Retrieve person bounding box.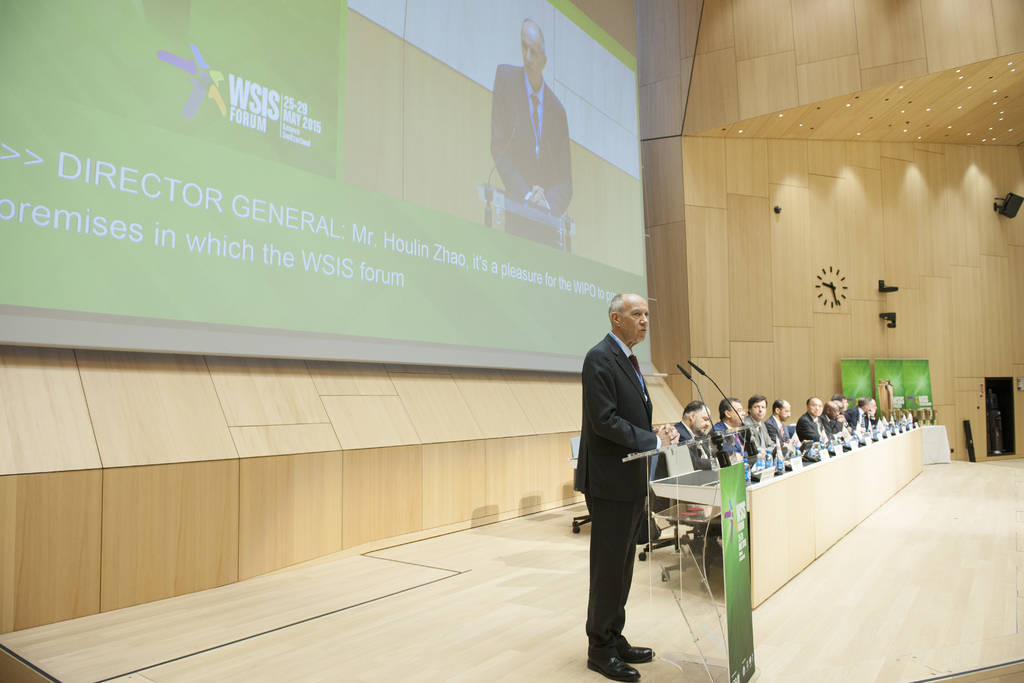
Bounding box: 573,291,681,682.
